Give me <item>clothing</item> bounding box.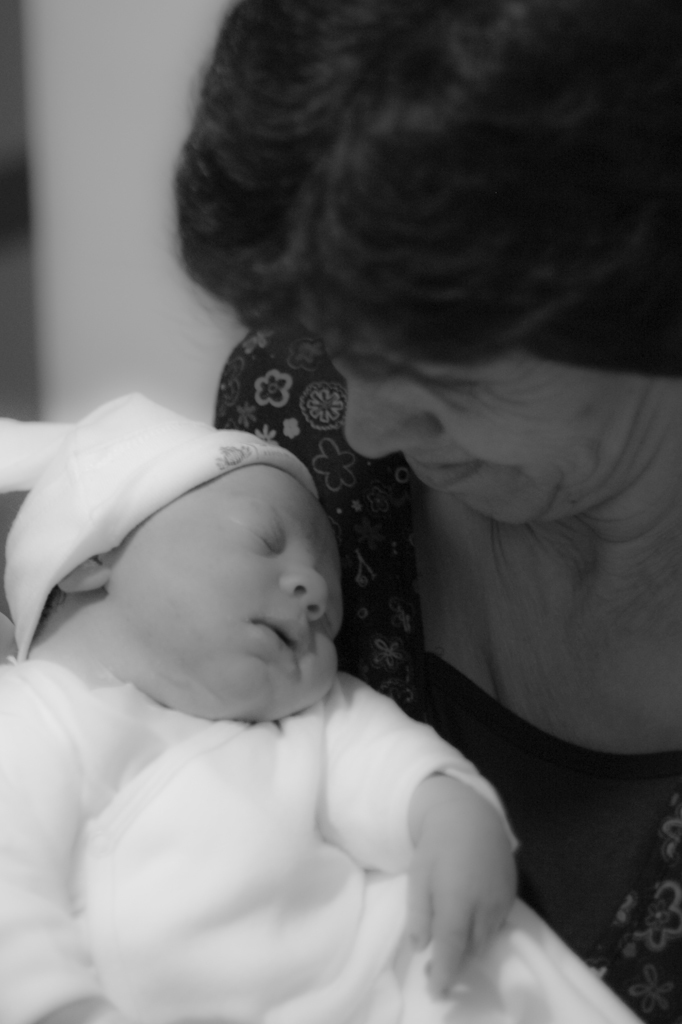
[0, 645, 648, 1023].
